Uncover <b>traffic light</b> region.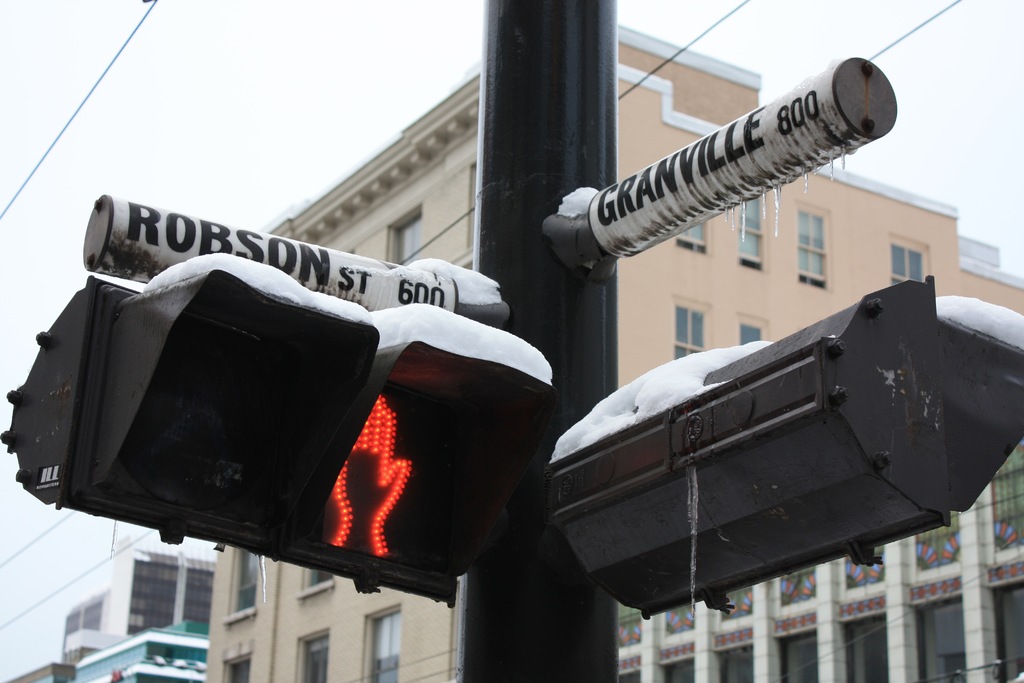
Uncovered: [left=0, top=252, right=561, bottom=611].
